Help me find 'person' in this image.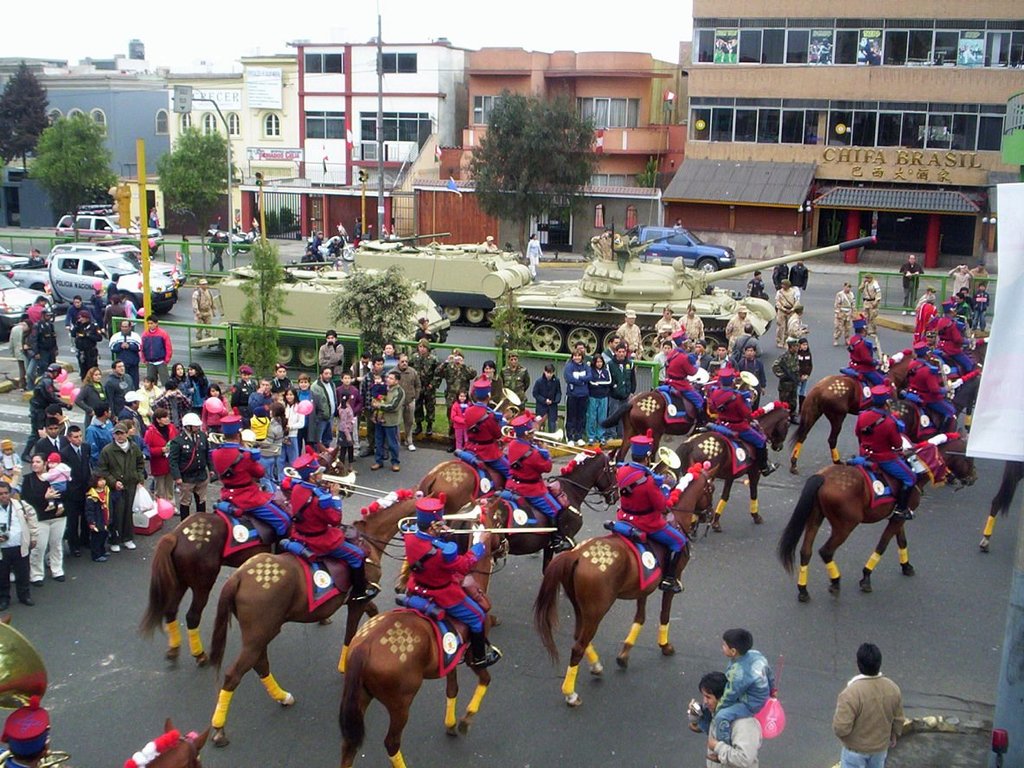
Found it: detection(844, 316, 884, 382).
